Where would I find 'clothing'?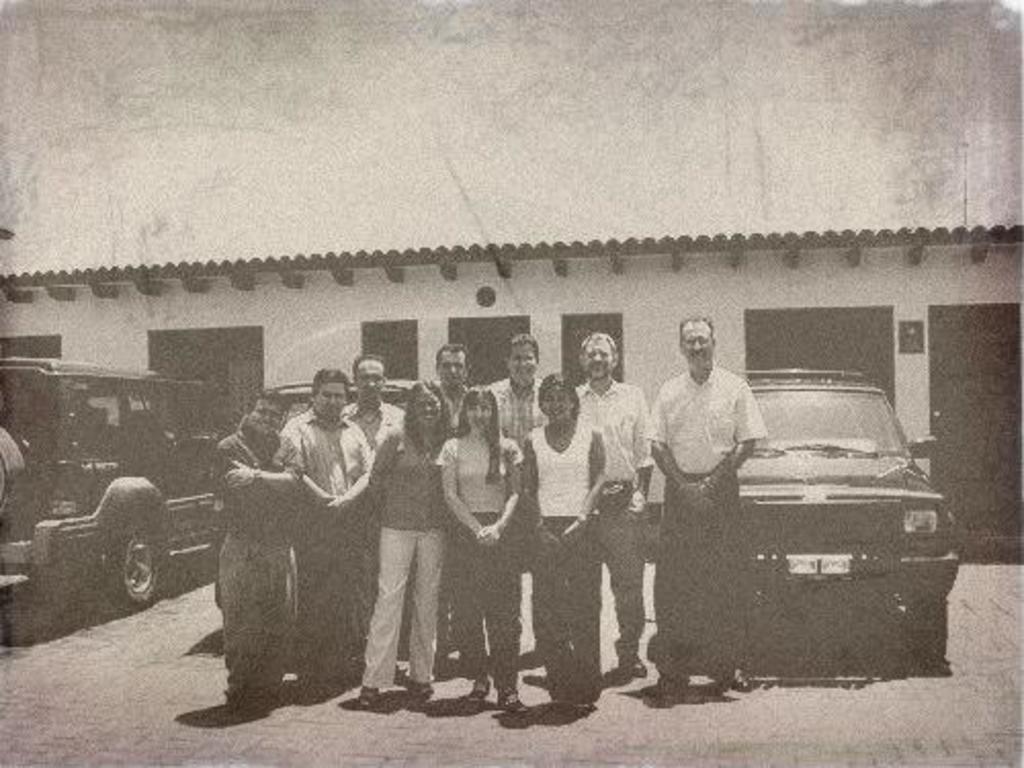
At box(520, 424, 614, 721).
